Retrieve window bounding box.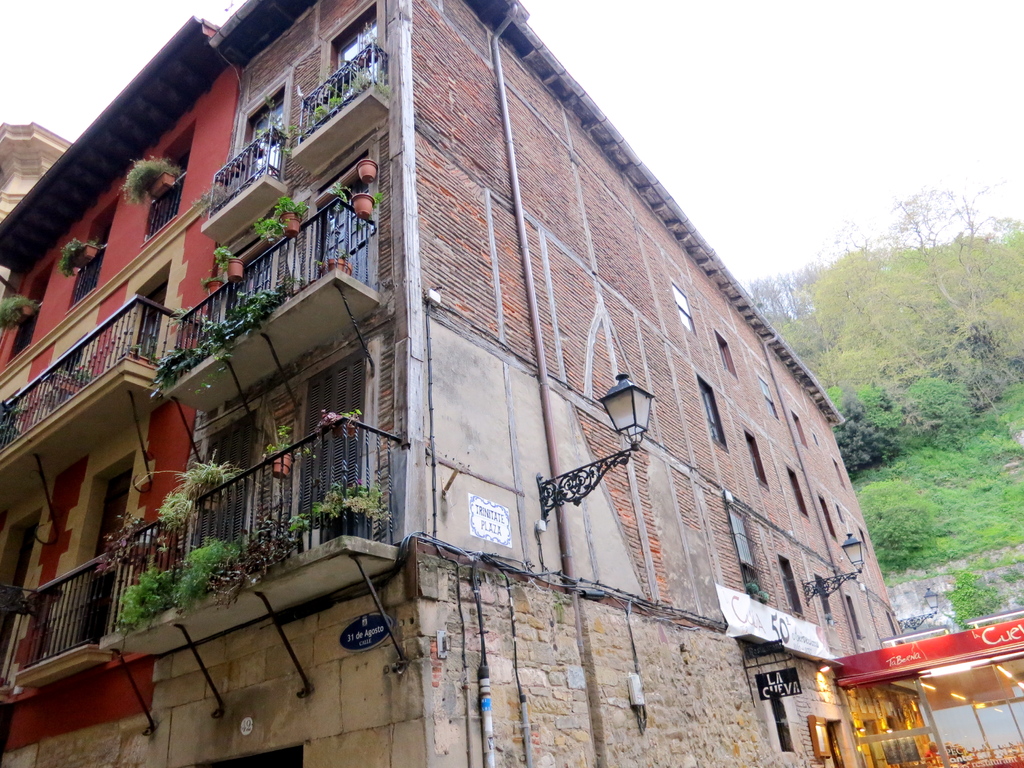
Bounding box: x1=50 y1=339 x2=84 y2=409.
